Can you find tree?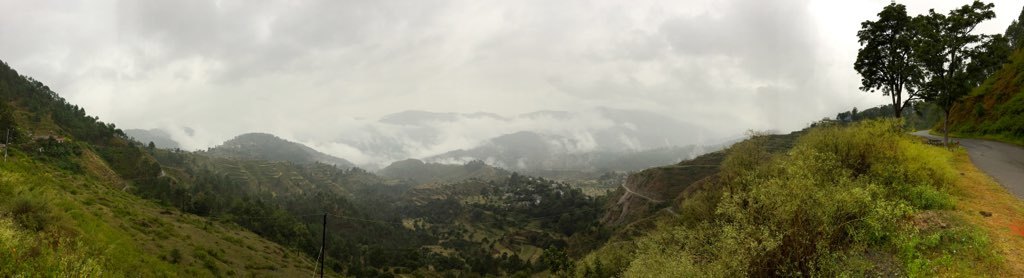
Yes, bounding box: box=[852, 0, 989, 123].
